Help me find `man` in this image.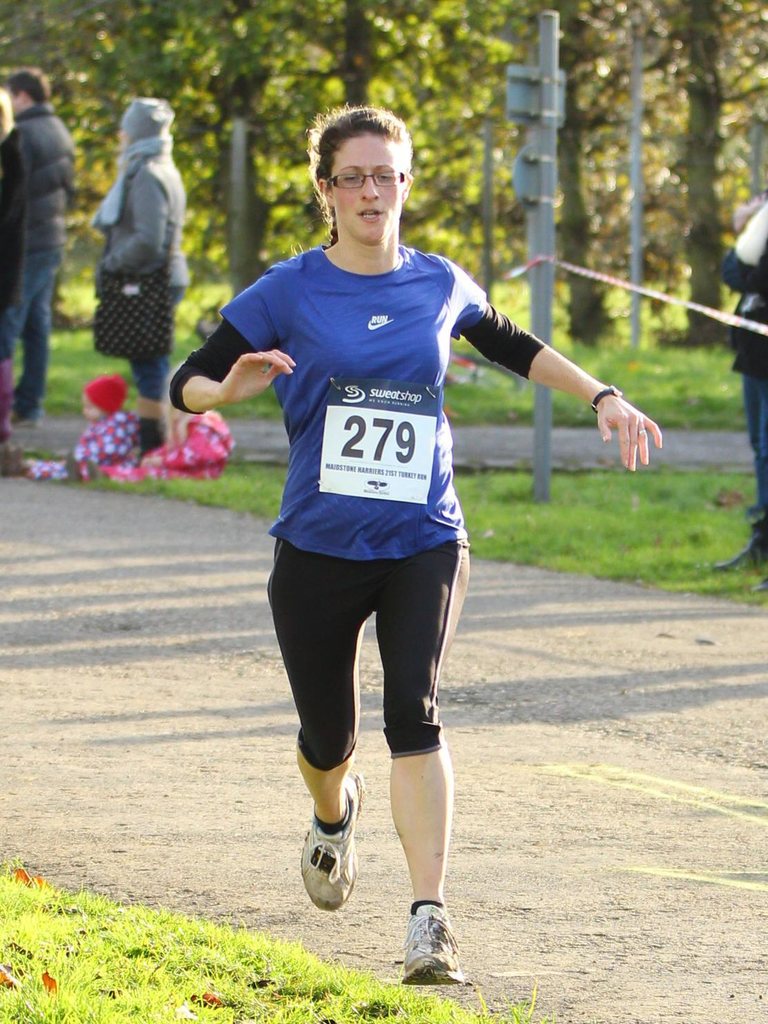
Found it: 719,213,767,545.
